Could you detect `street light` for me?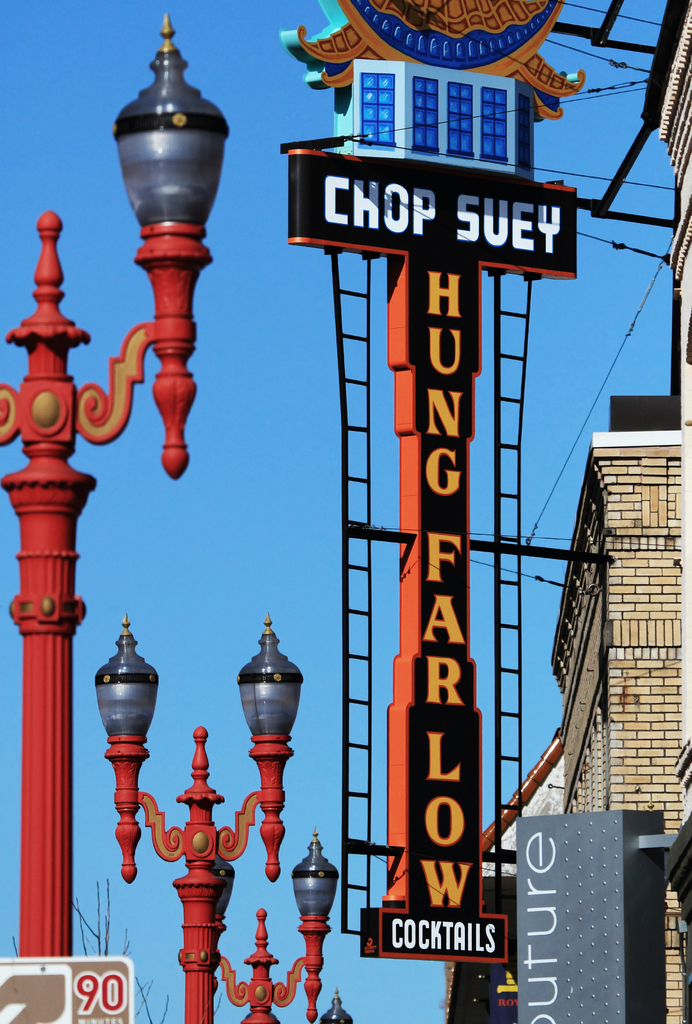
Detection result: {"left": 88, "top": 602, "right": 314, "bottom": 1023}.
